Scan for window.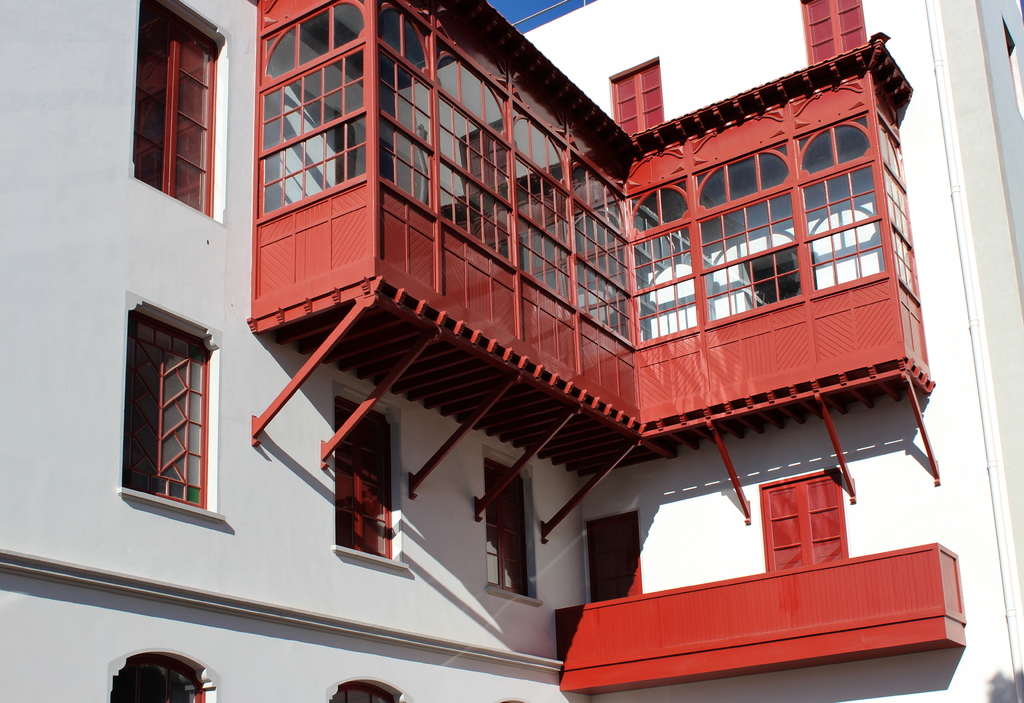
Scan result: <region>330, 674, 407, 702</region>.
